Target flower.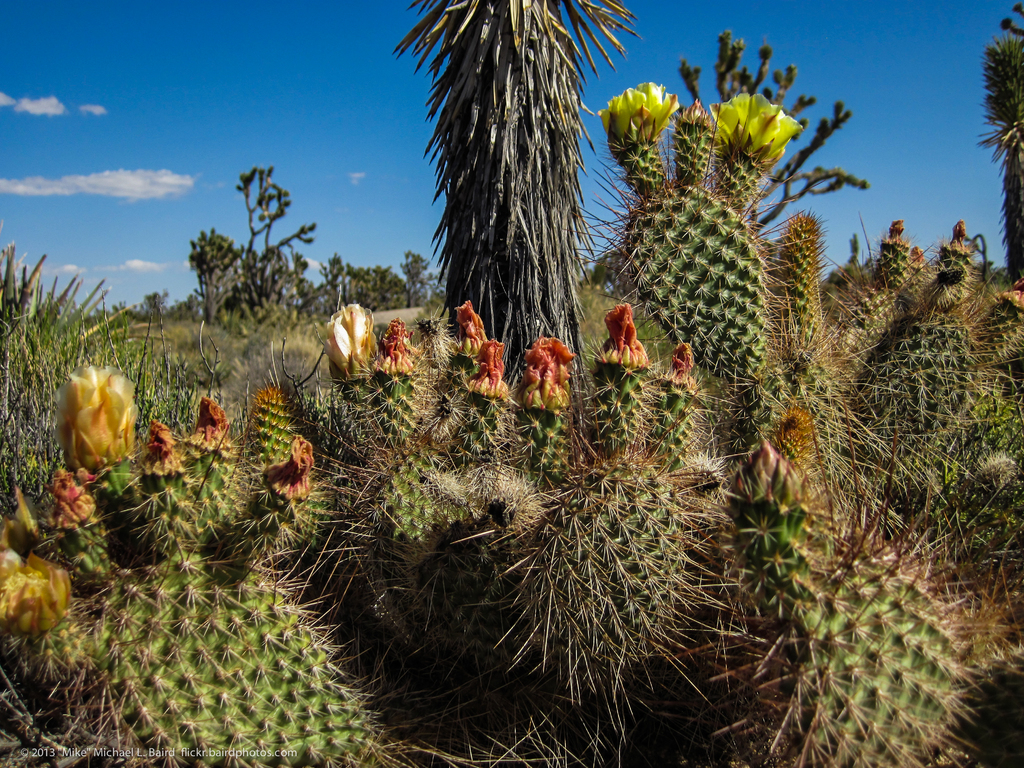
Target region: locate(195, 396, 229, 446).
